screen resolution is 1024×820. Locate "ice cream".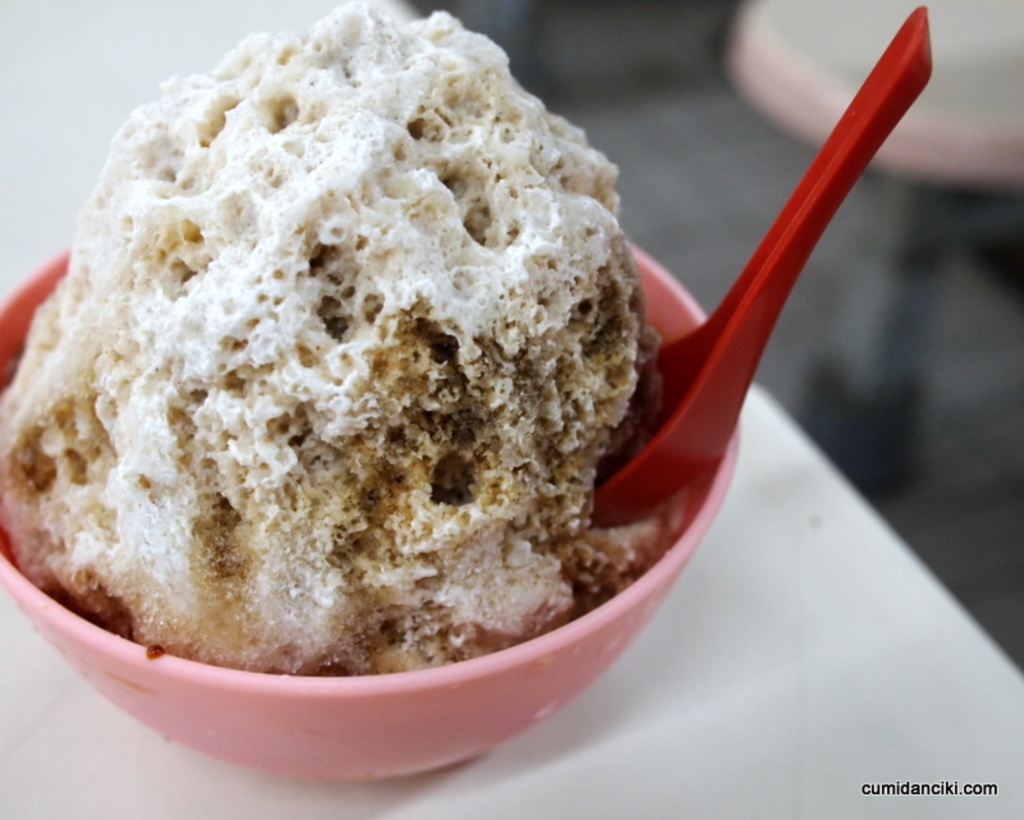
<region>0, 0, 701, 683</region>.
